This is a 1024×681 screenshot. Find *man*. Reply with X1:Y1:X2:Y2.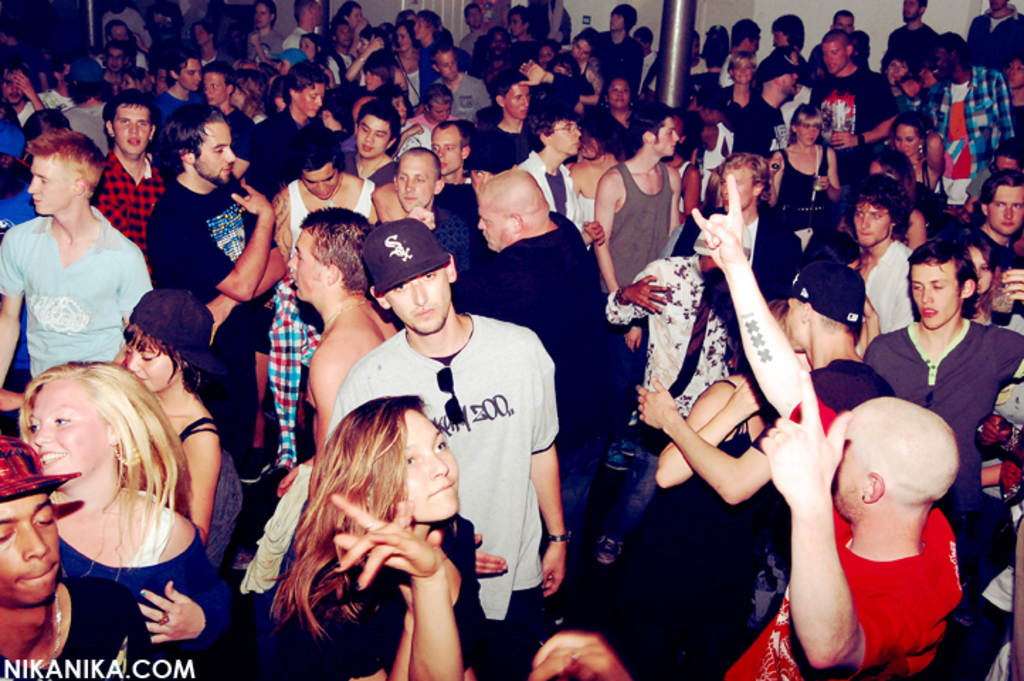
424:48:492:116.
